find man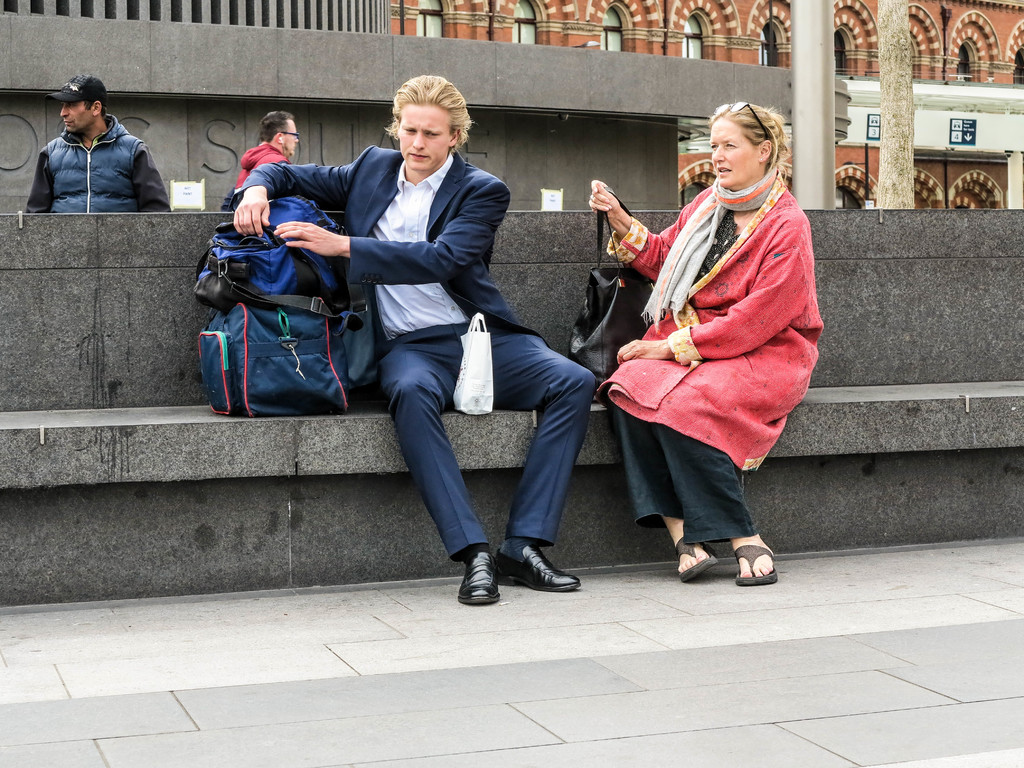
detection(232, 72, 596, 605)
